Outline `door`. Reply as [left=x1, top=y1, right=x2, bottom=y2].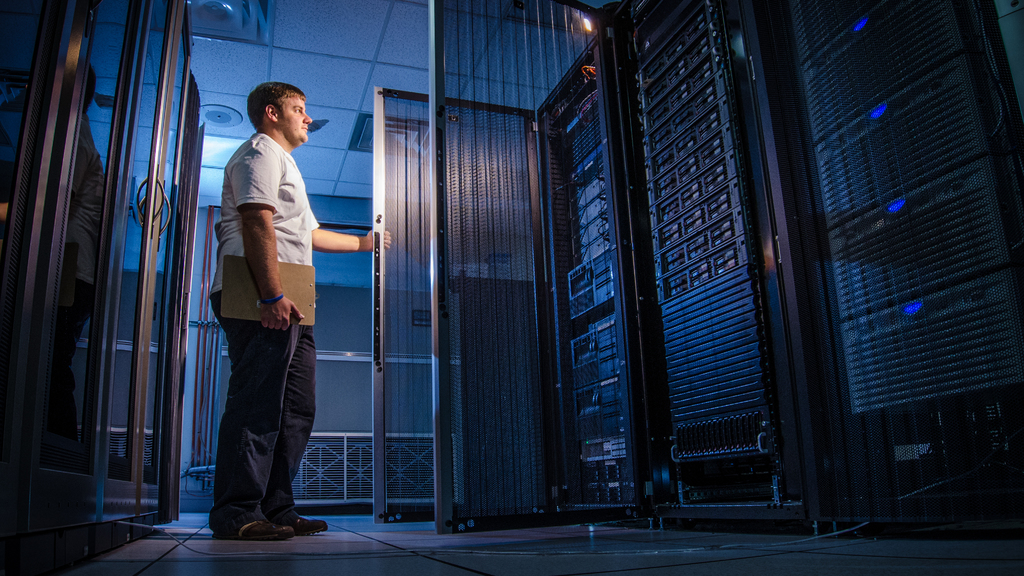
[left=365, top=81, right=572, bottom=525].
